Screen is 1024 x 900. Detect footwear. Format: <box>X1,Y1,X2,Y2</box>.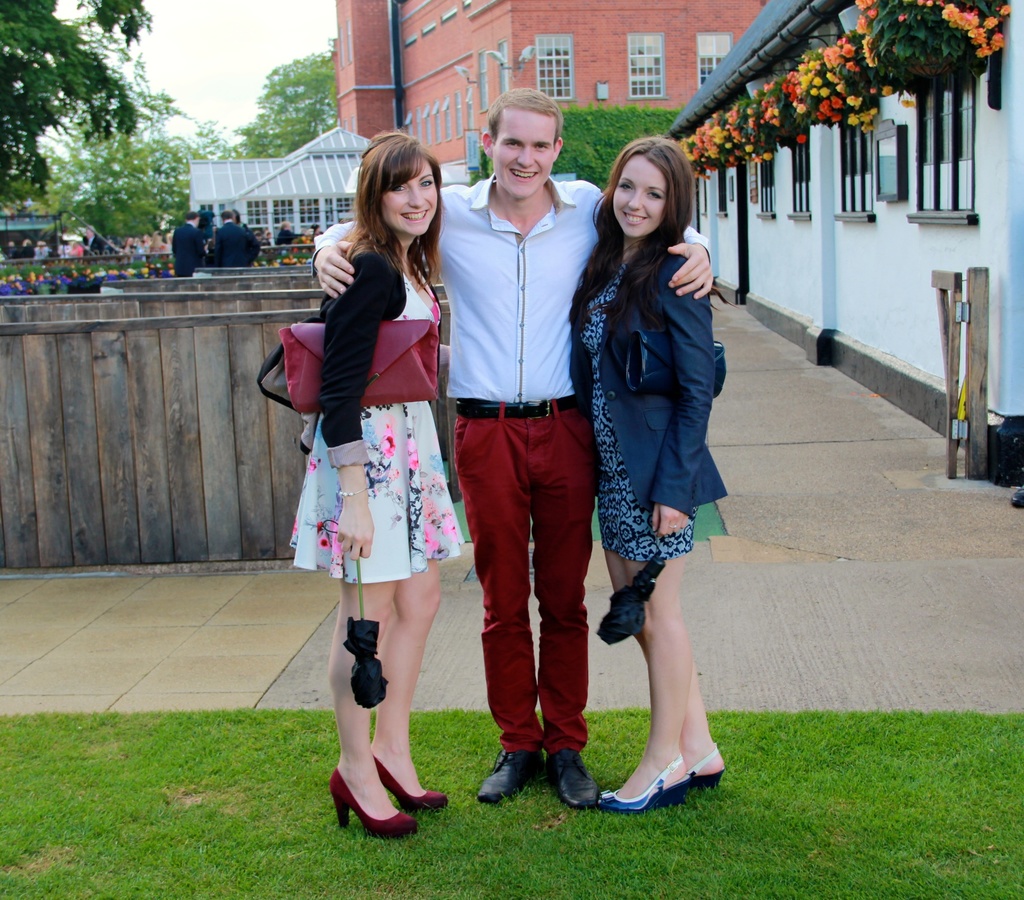
<box>689,743,726,793</box>.
